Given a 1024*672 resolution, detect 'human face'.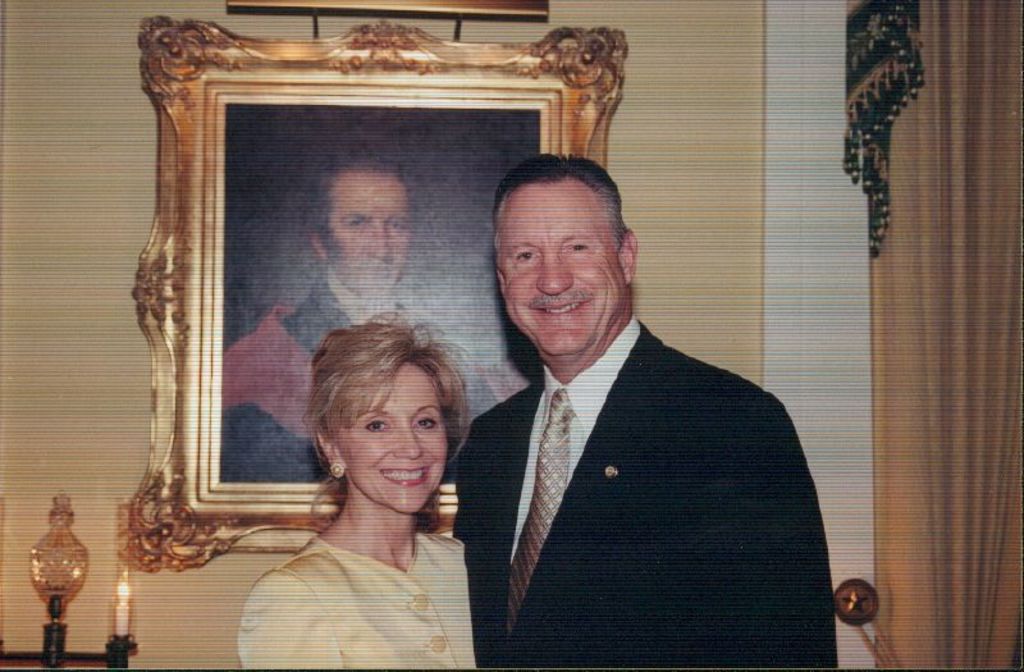
[503,170,622,357].
